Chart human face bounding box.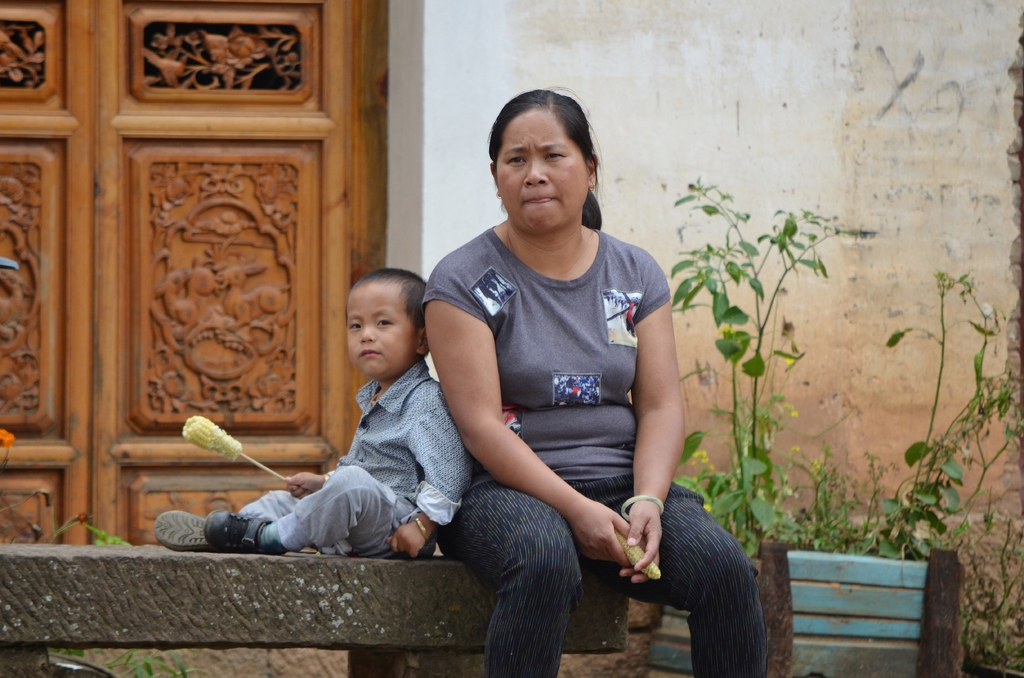
Charted: Rect(497, 110, 590, 234).
